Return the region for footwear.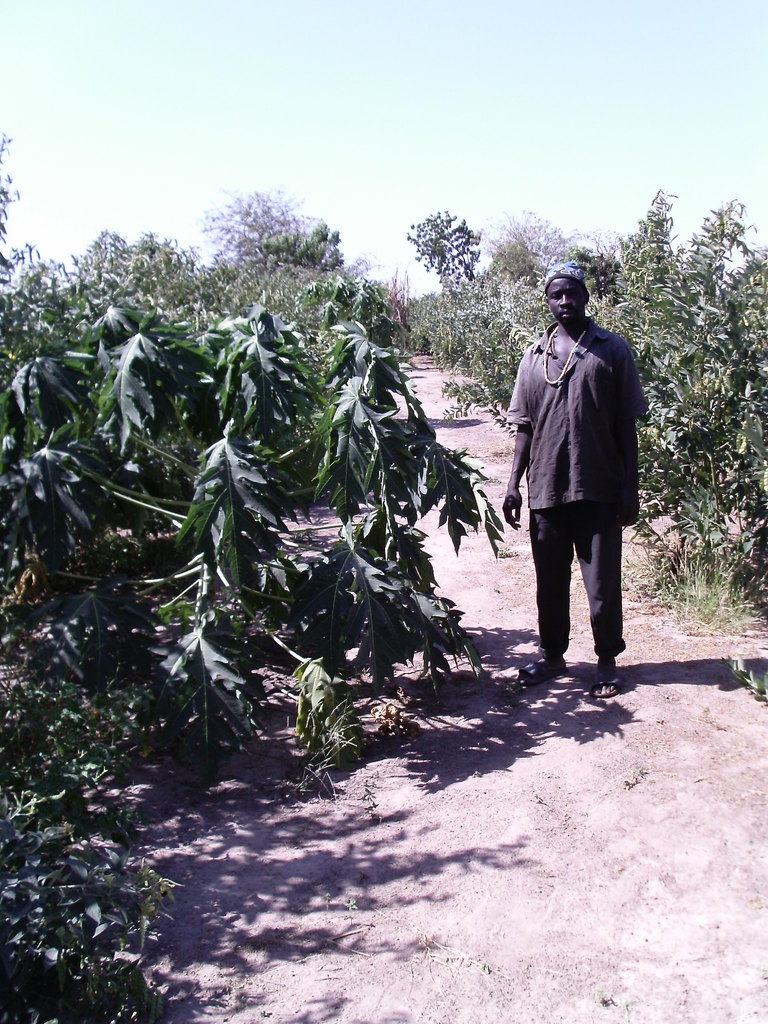
left=514, top=650, right=568, bottom=685.
